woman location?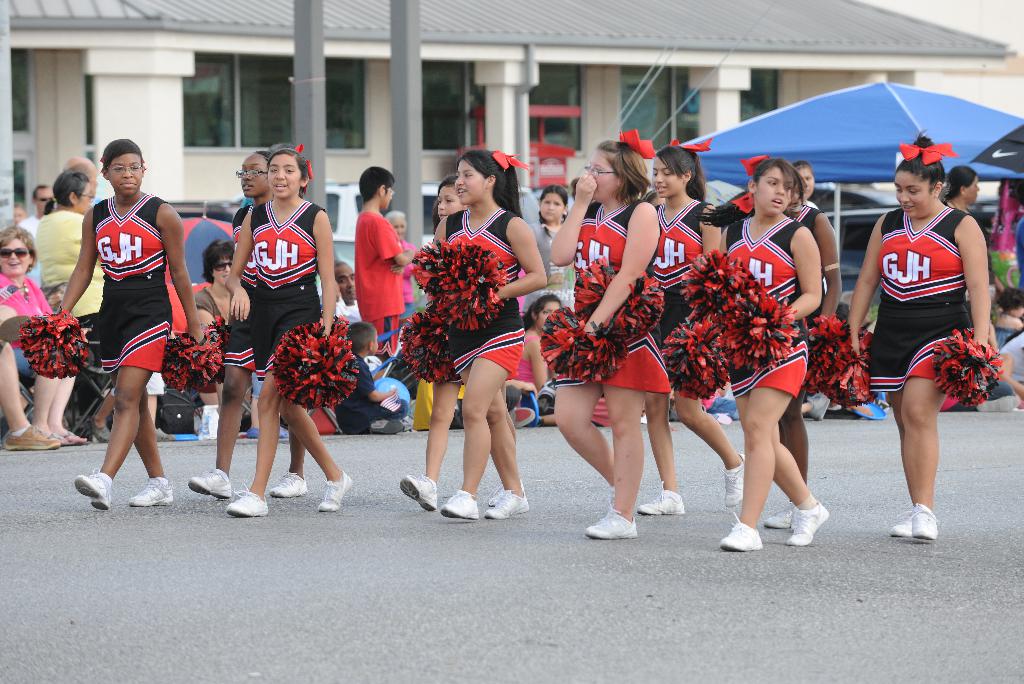
216 143 360 527
